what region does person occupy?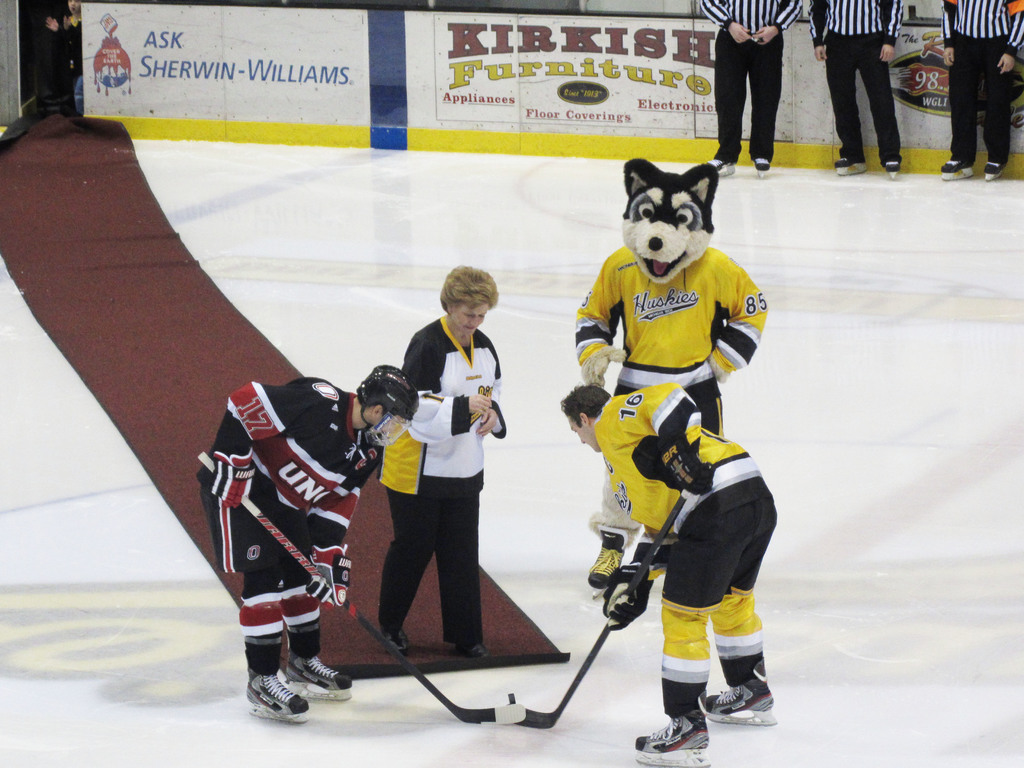
bbox(561, 383, 781, 755).
